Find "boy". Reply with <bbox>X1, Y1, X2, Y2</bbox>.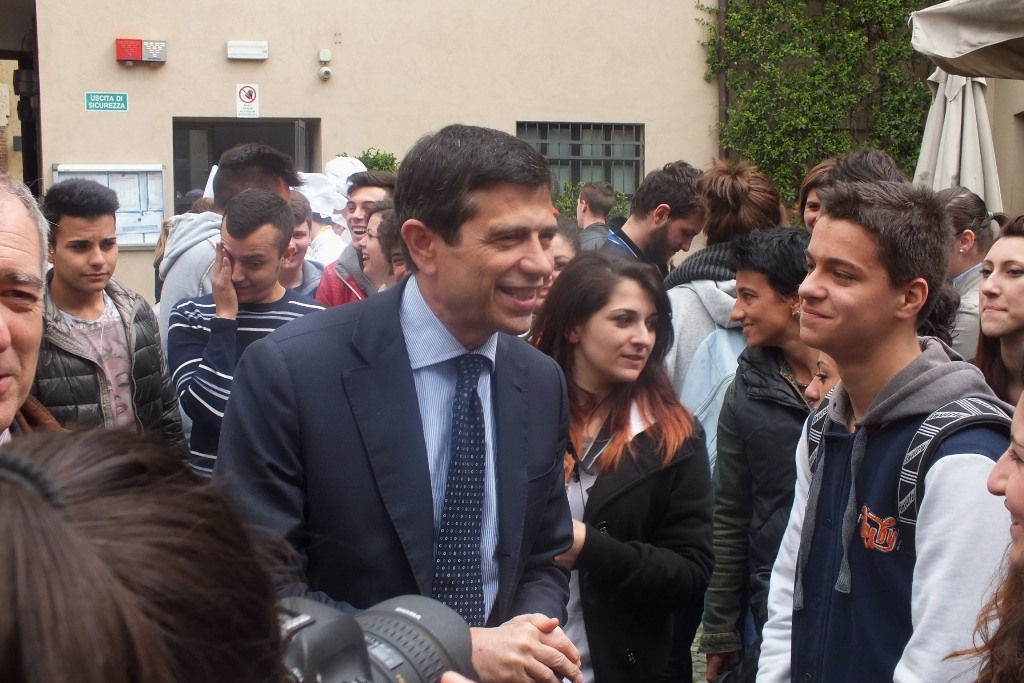
<bbox>761, 165, 1015, 682</bbox>.
